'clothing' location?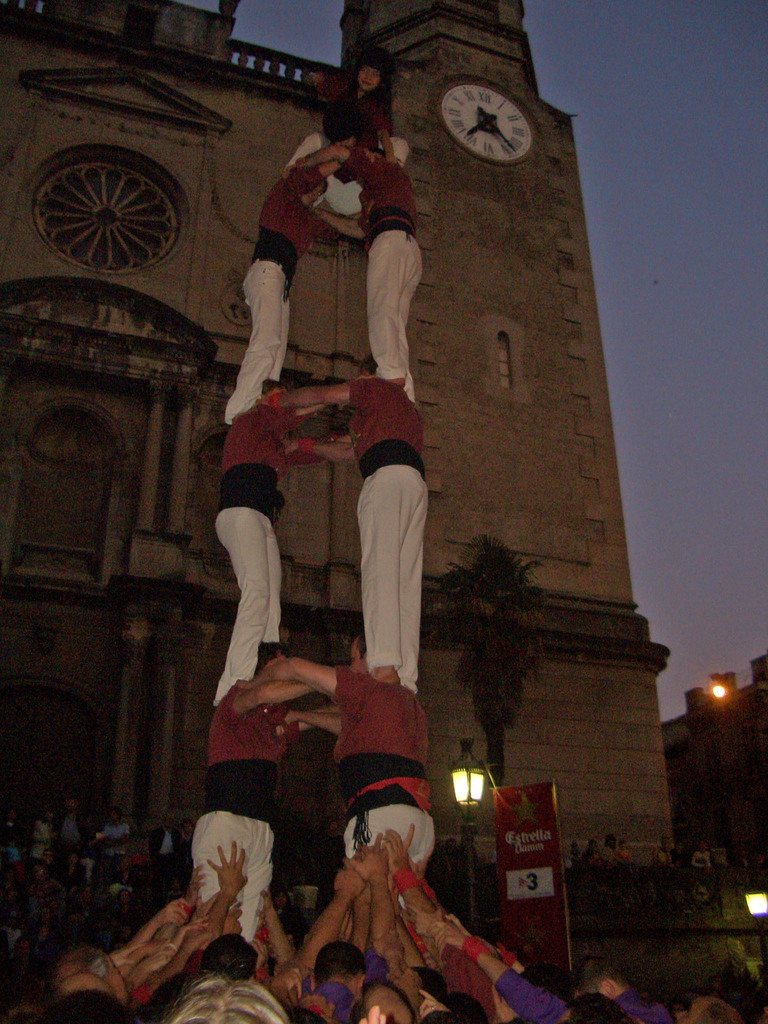
x1=316, y1=136, x2=424, y2=241
